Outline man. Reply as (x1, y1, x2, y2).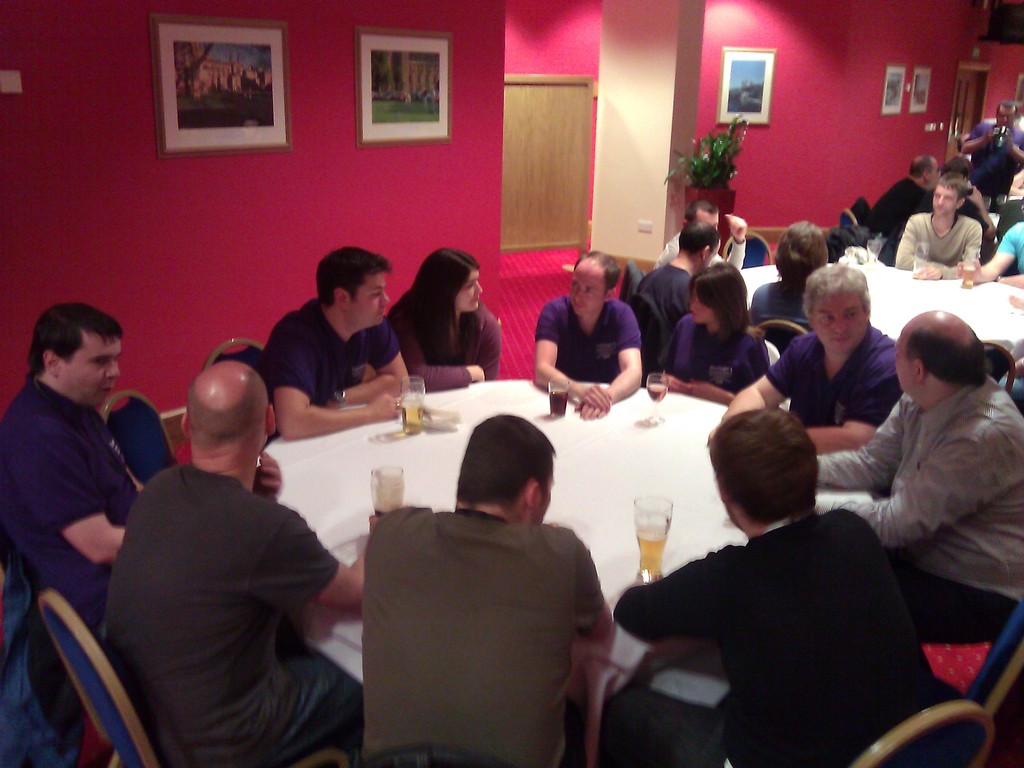
(260, 245, 412, 442).
